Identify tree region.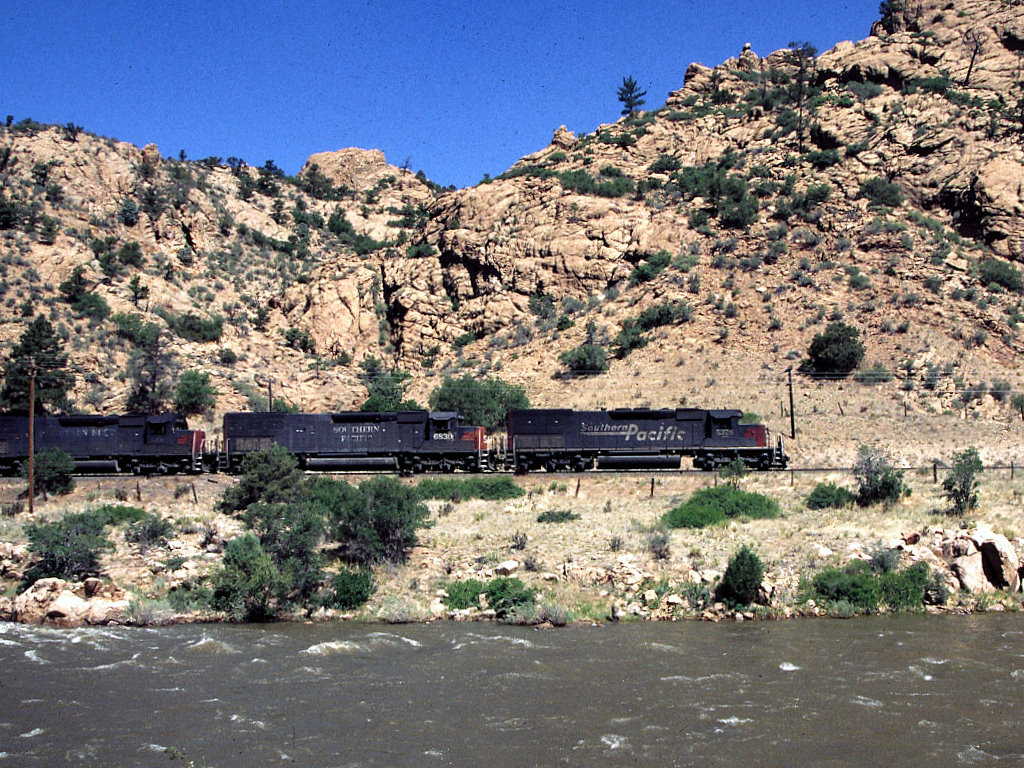
Region: locate(1, 311, 78, 421).
